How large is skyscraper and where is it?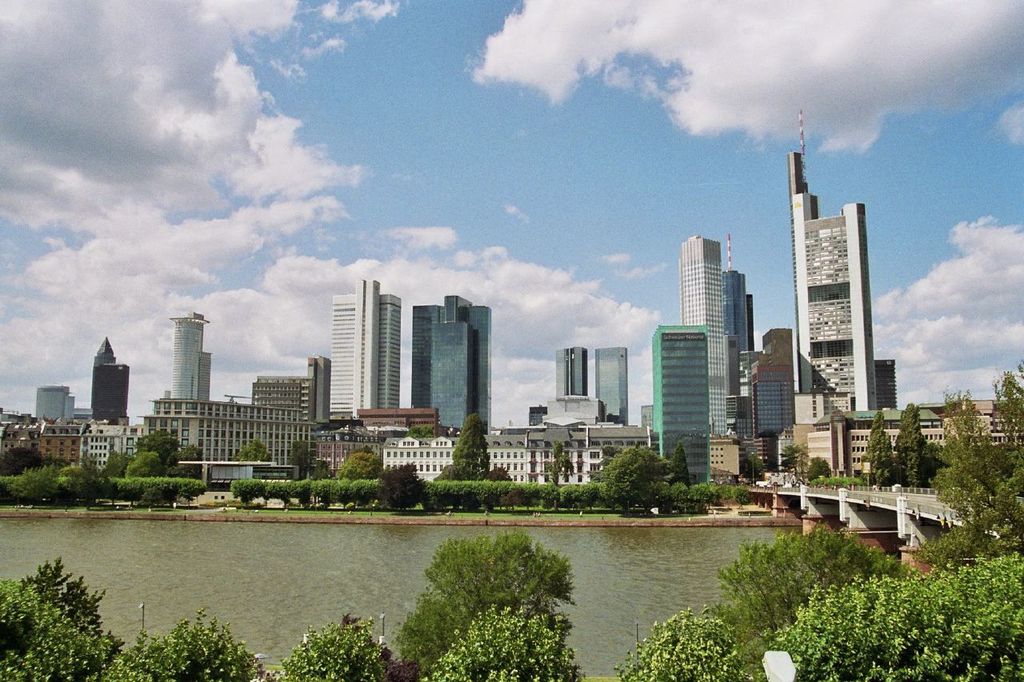
Bounding box: BBox(330, 278, 403, 425).
